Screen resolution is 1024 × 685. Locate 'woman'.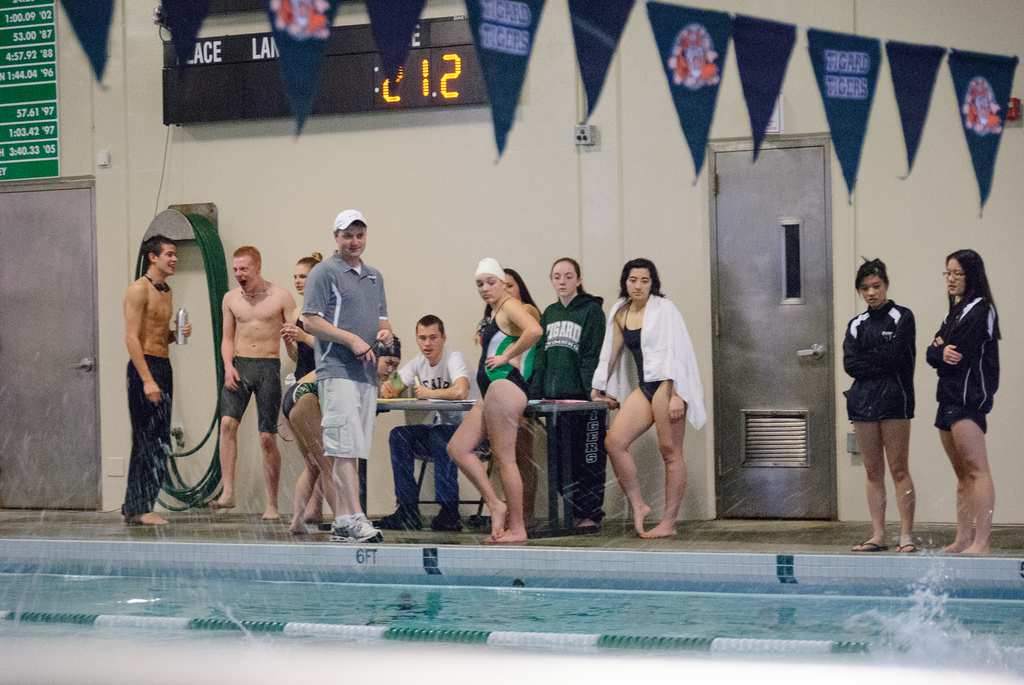
box(446, 250, 540, 546).
